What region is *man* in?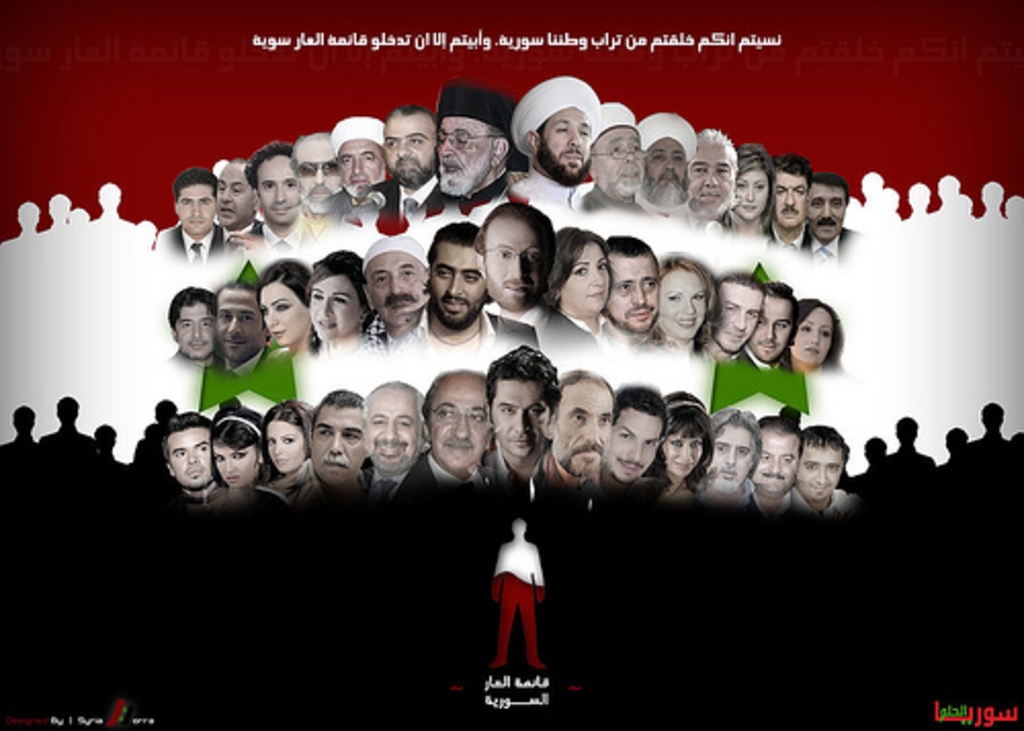
bbox=(745, 412, 803, 512).
